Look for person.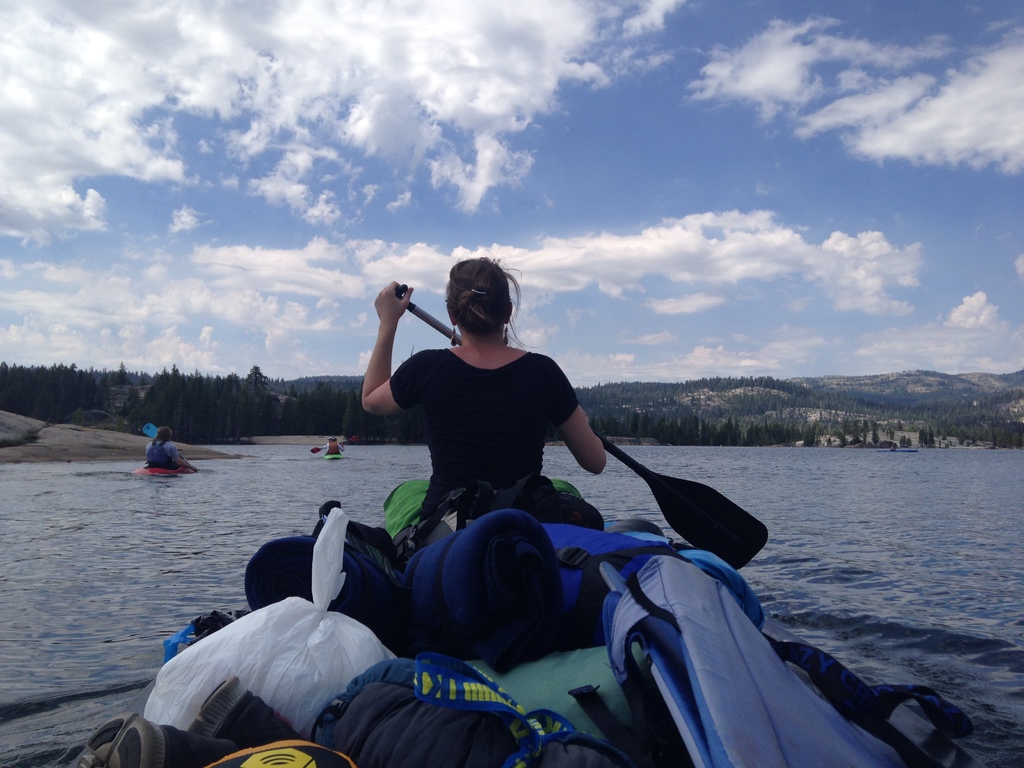
Found: <region>323, 435, 349, 456</region>.
